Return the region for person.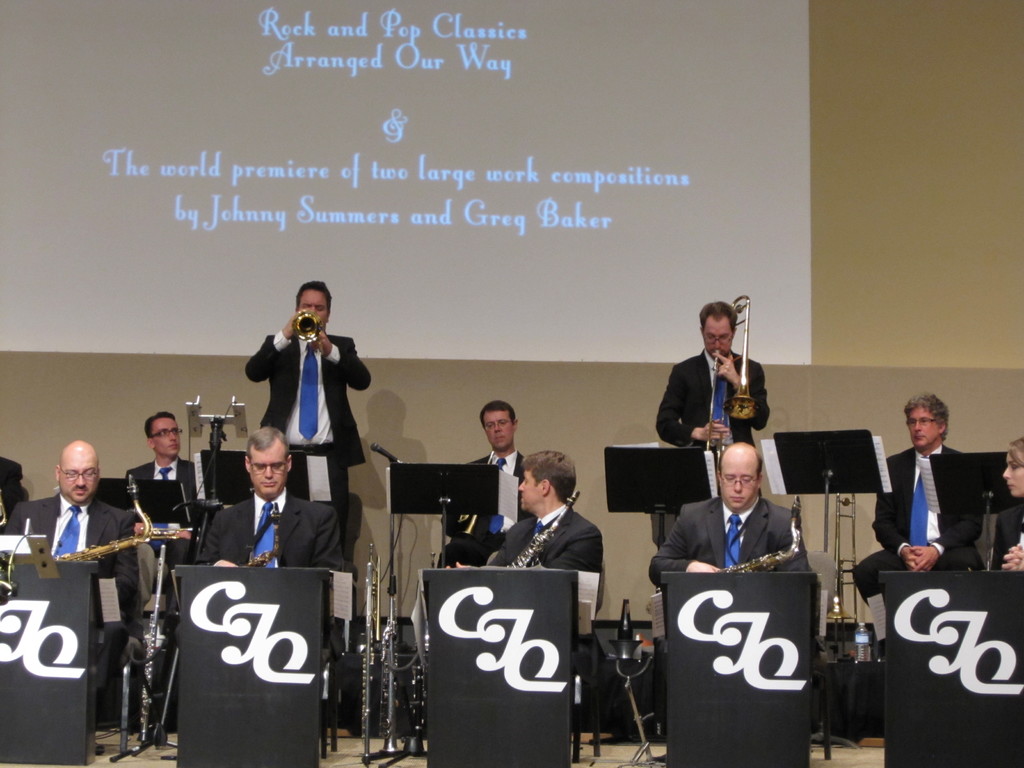
[left=118, top=412, right=216, bottom=600].
